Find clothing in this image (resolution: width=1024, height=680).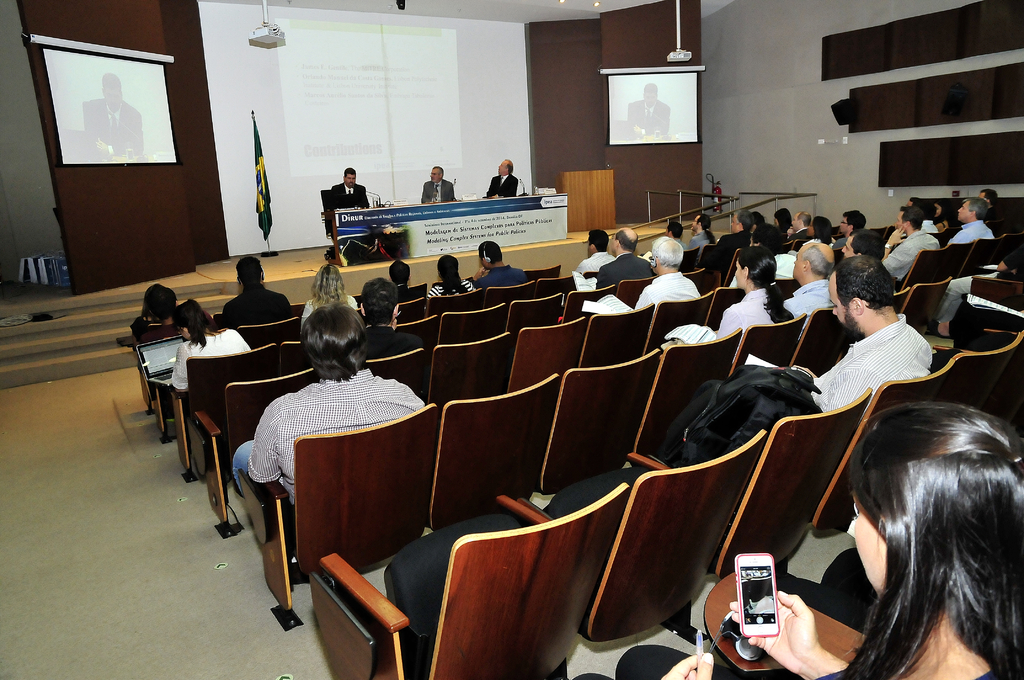
<region>420, 175, 454, 207</region>.
